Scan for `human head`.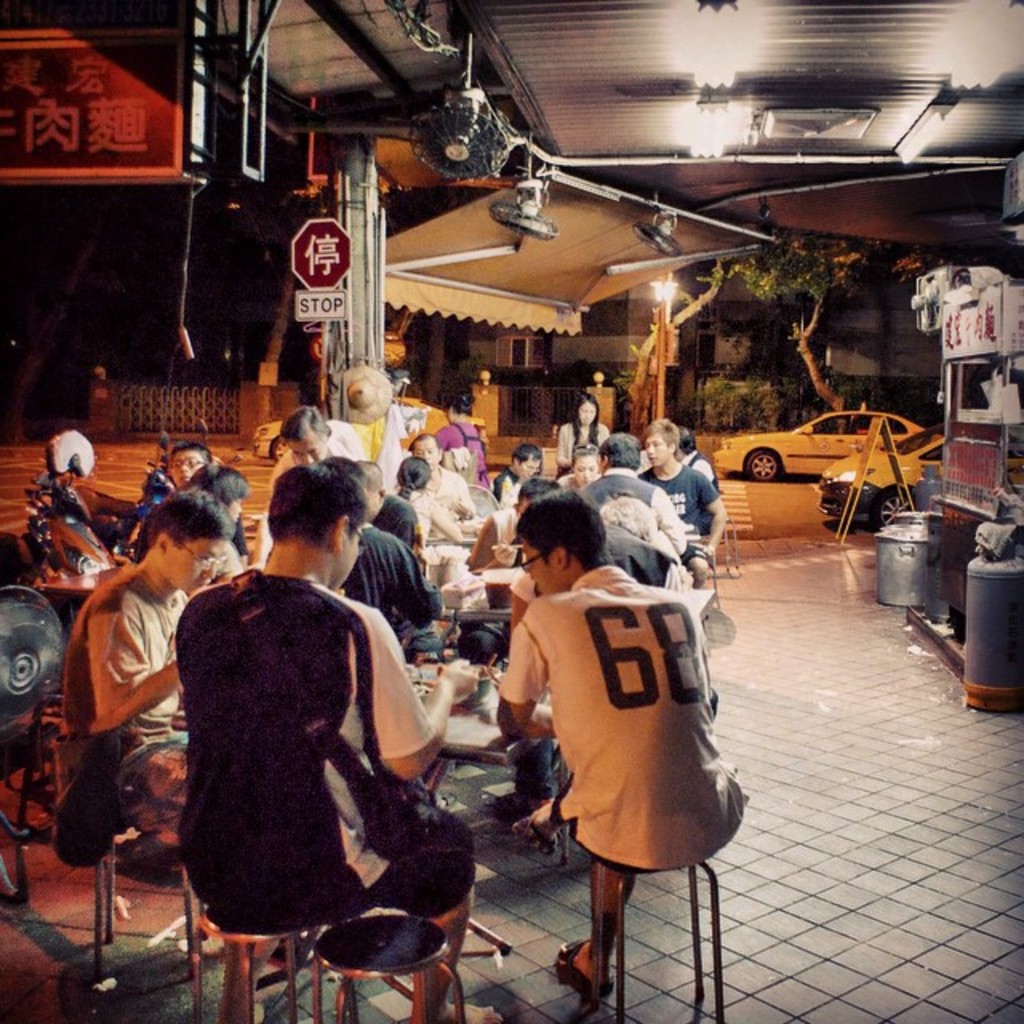
Scan result: bbox(595, 498, 658, 541).
